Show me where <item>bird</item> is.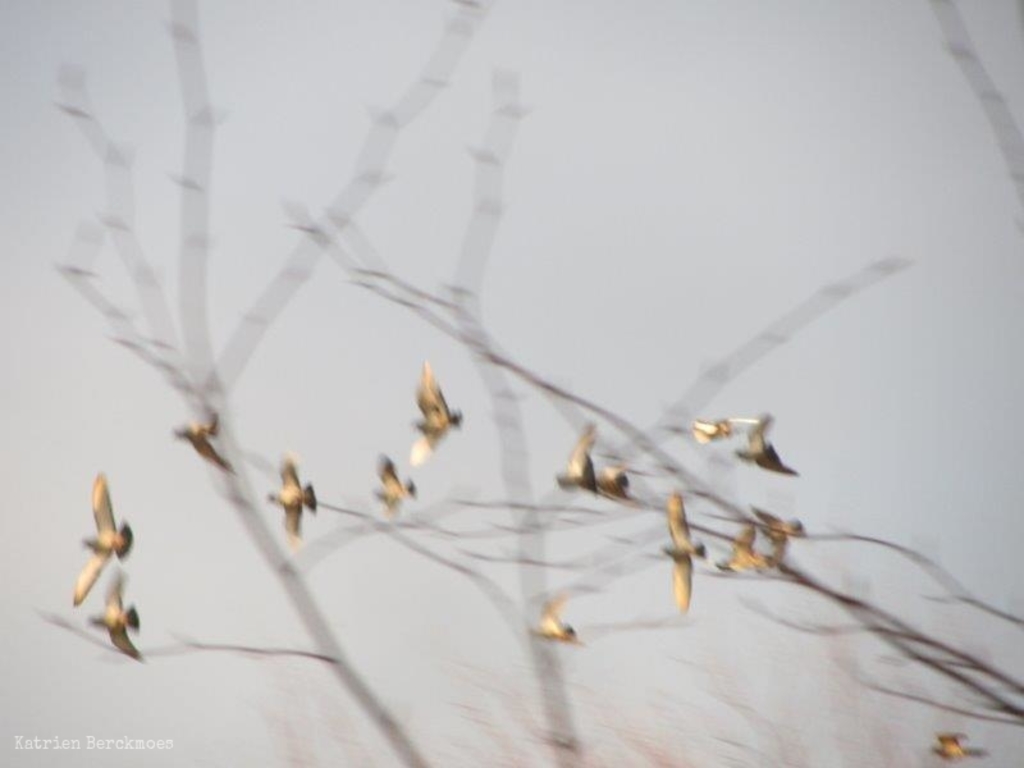
<item>bird</item> is at (262,448,316,544).
